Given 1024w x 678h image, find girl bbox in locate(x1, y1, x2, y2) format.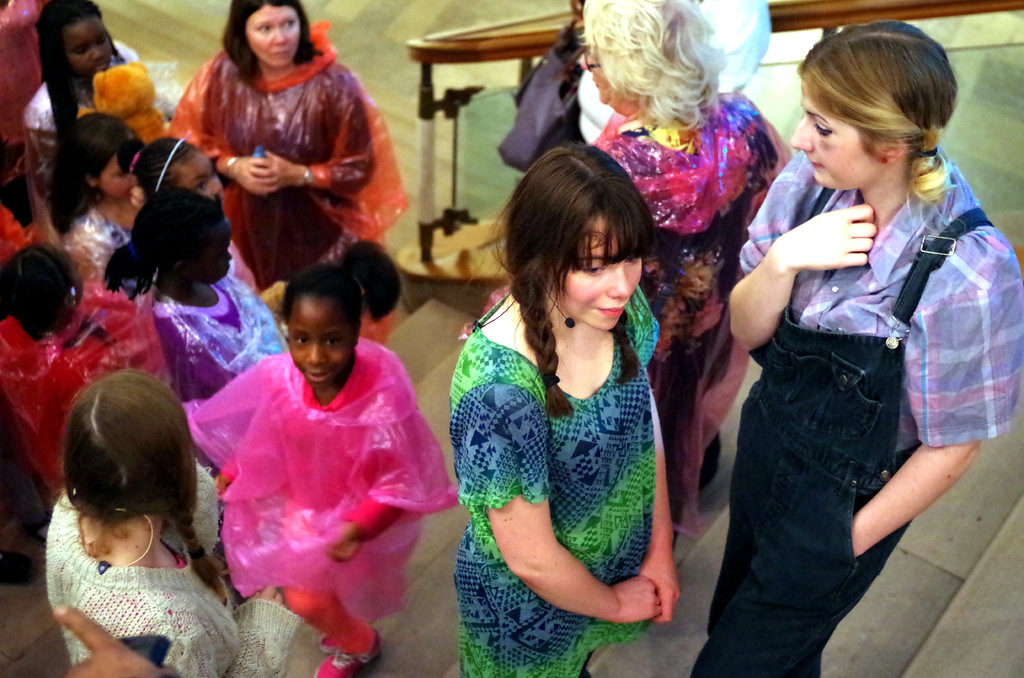
locate(184, 266, 459, 677).
